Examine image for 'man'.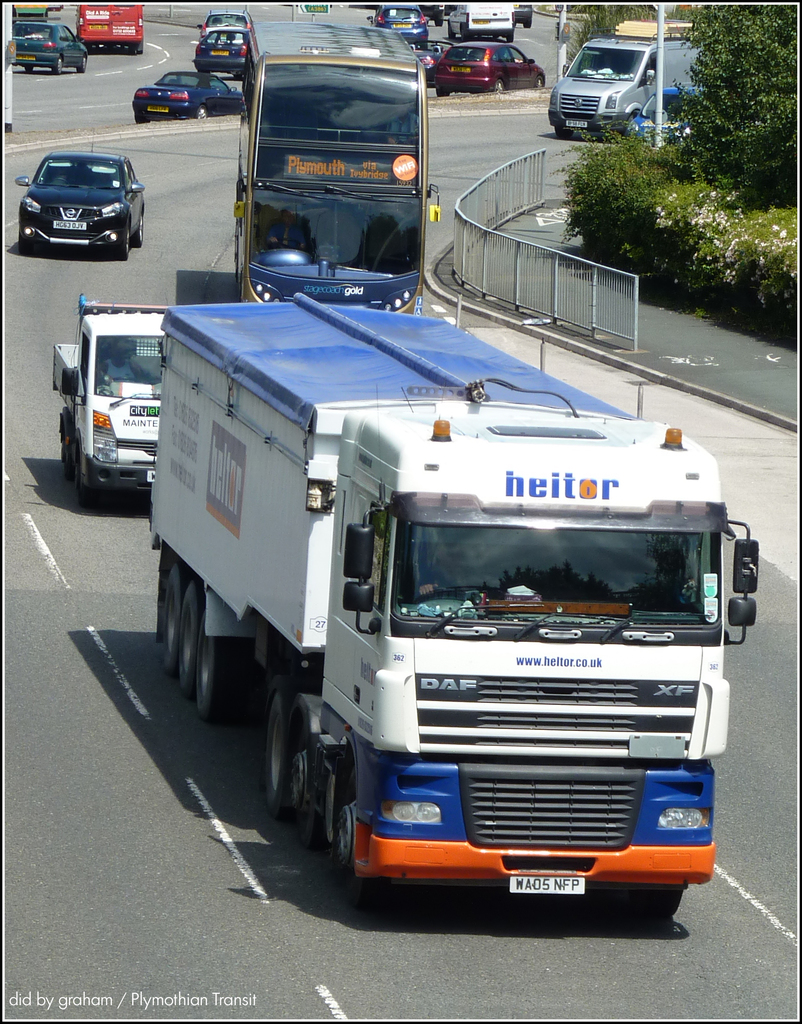
Examination result: Rect(413, 533, 483, 596).
